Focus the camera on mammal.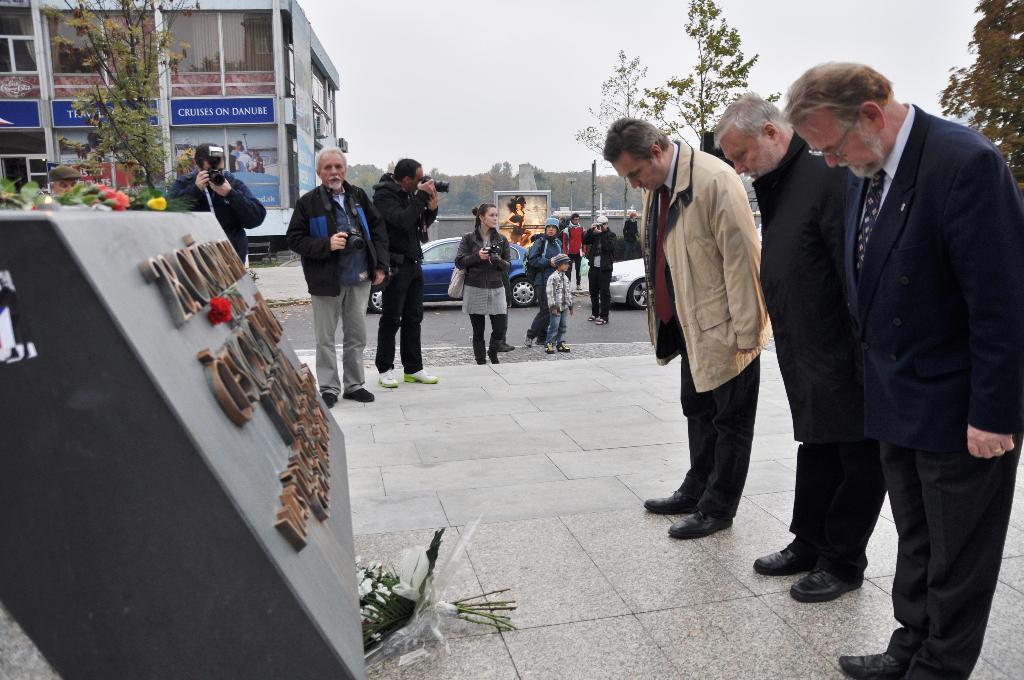
Focus region: locate(49, 164, 79, 196).
